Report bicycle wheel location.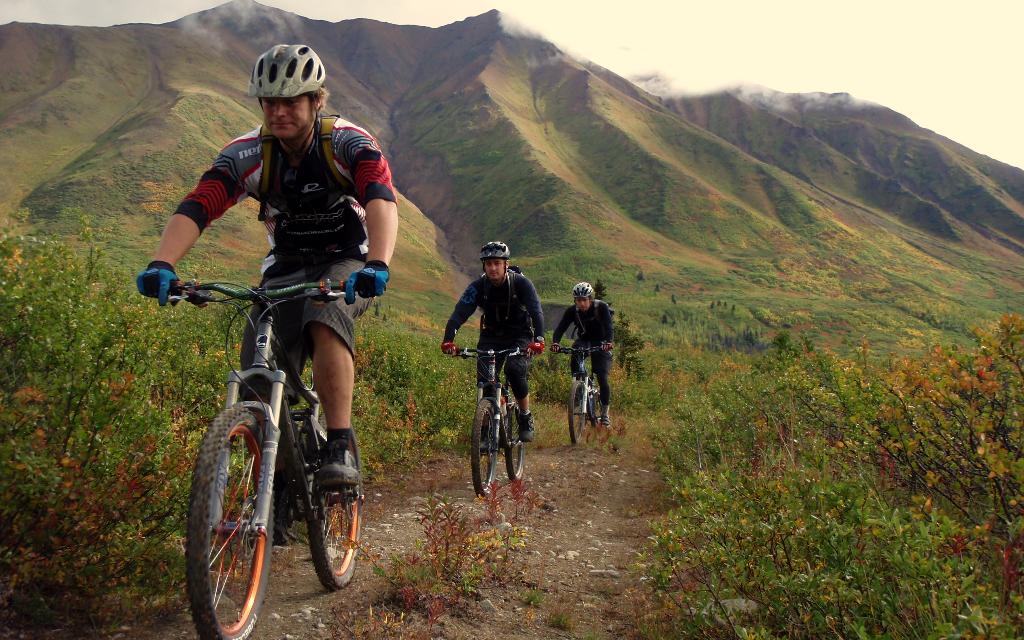
Report: l=180, t=397, r=275, b=635.
